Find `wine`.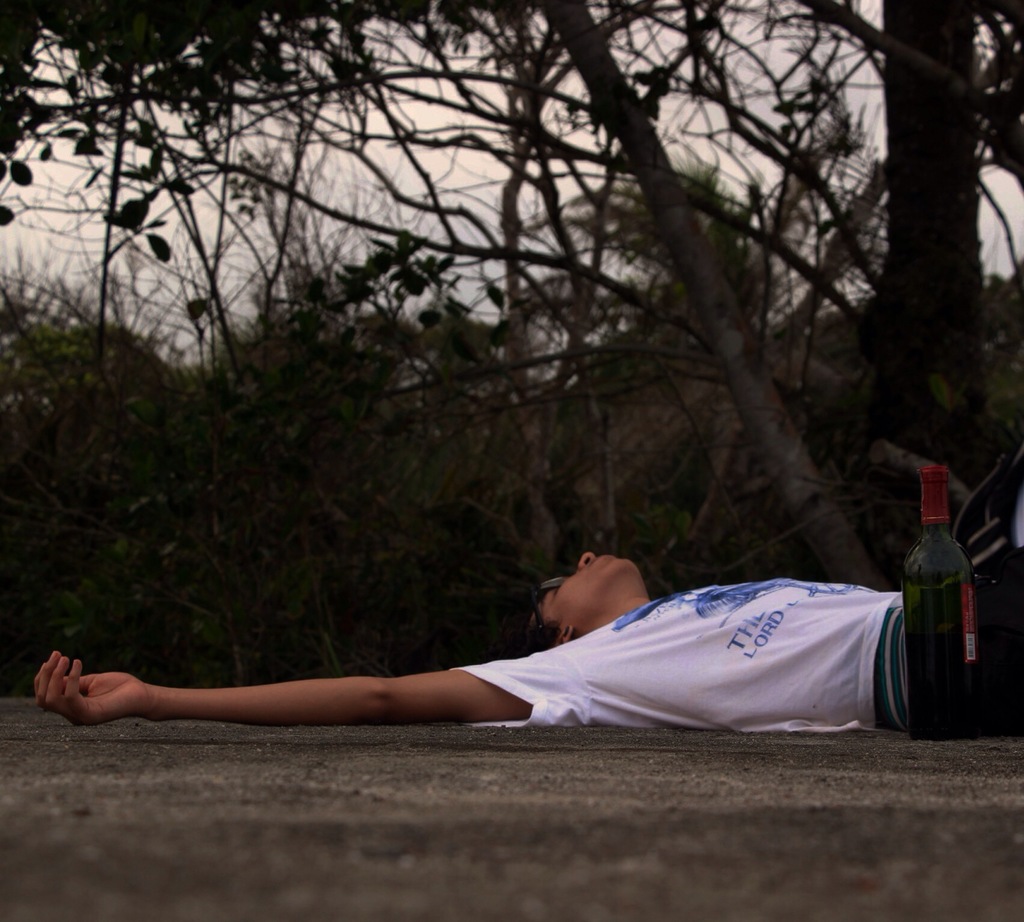
pyautogui.locateOnScreen(890, 455, 987, 738).
